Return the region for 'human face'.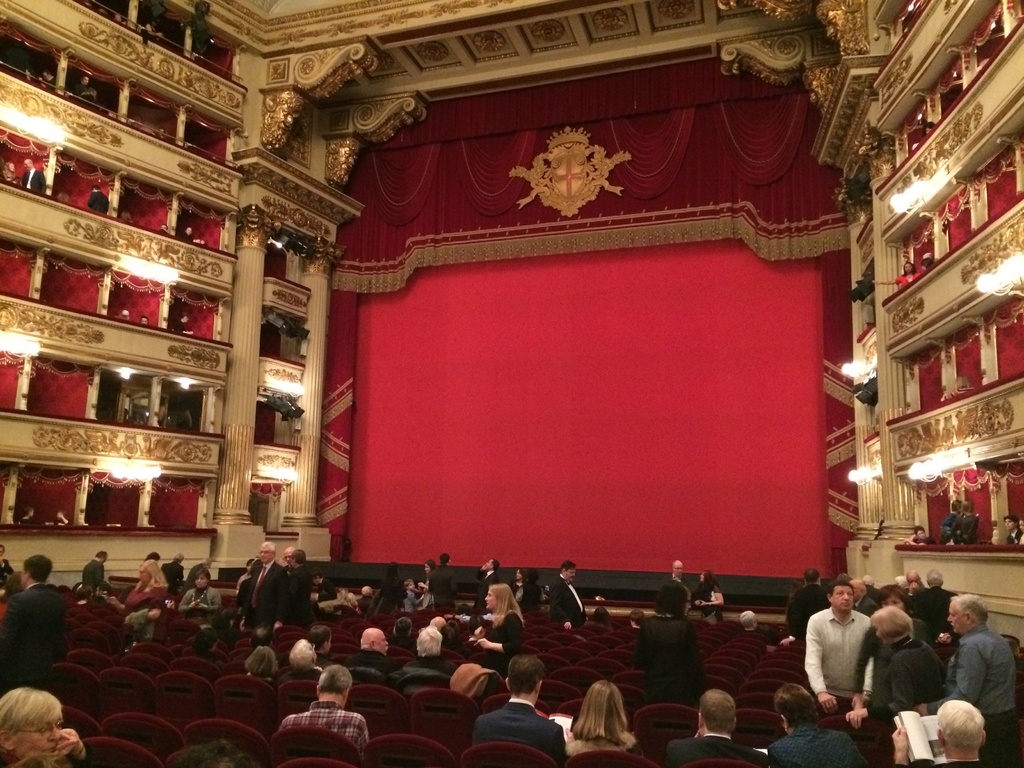
[160, 223, 167, 230].
